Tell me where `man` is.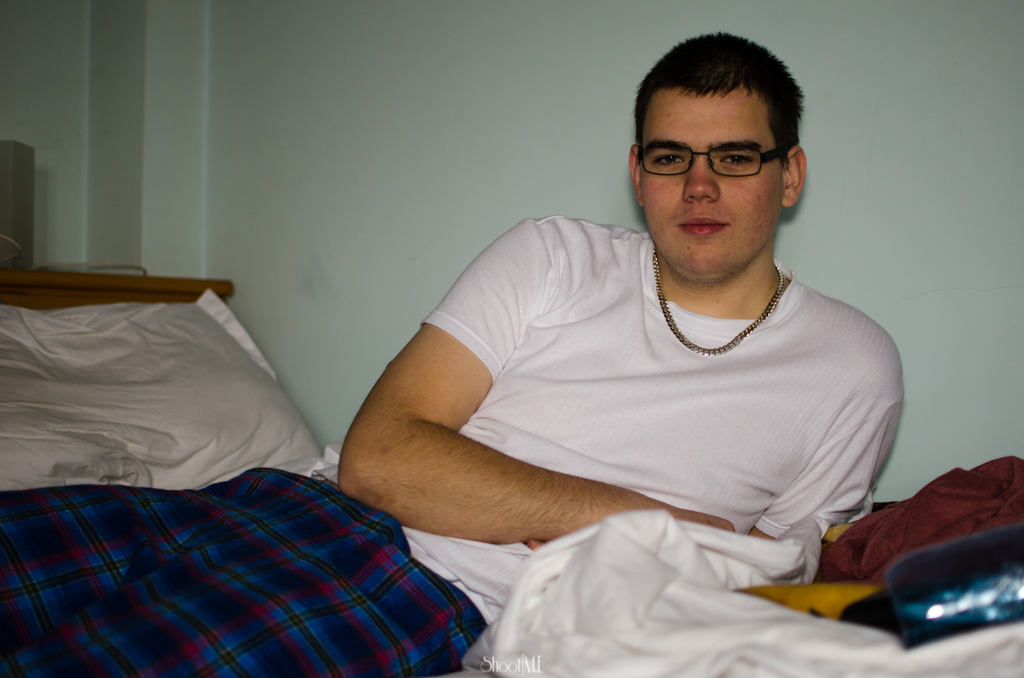
`man` is at rect(0, 31, 907, 677).
